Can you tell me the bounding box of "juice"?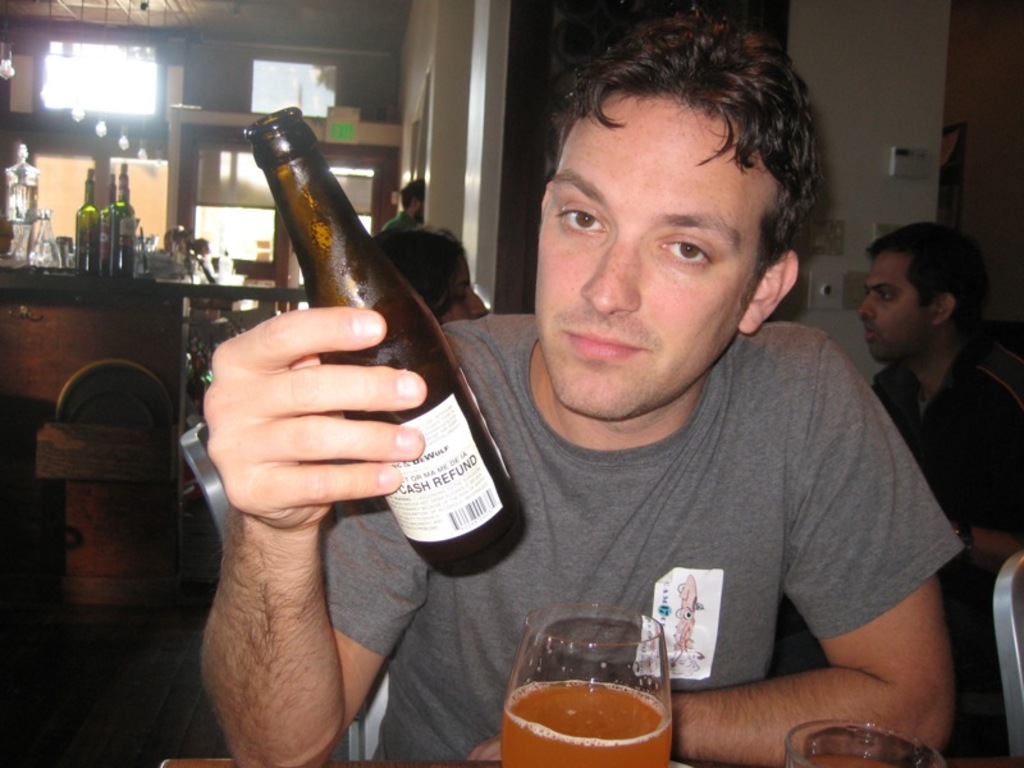
[left=485, top=620, right=678, bottom=755].
